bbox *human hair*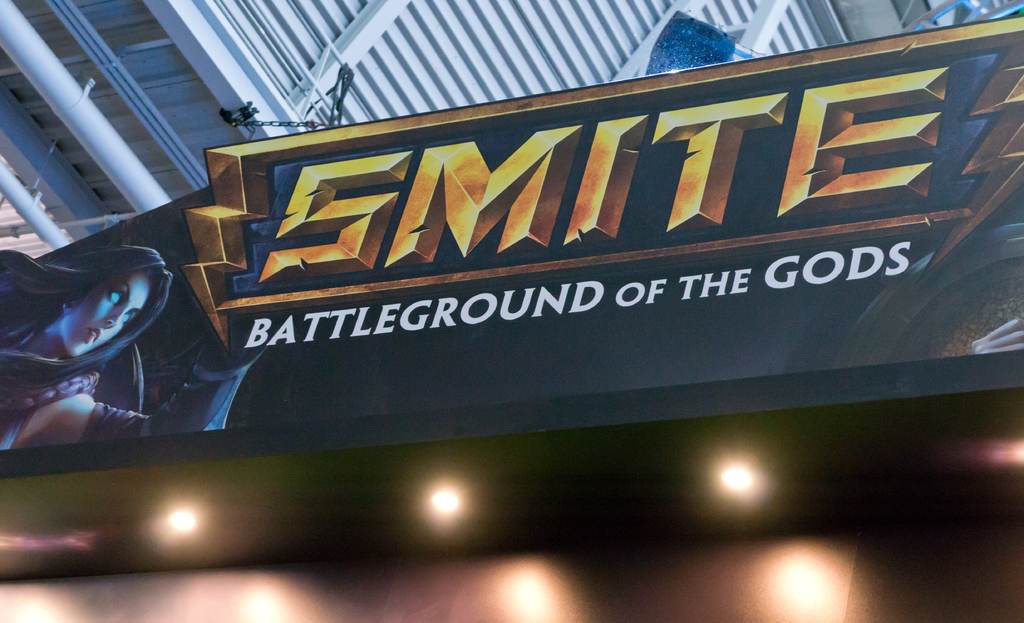
(15, 242, 165, 398)
